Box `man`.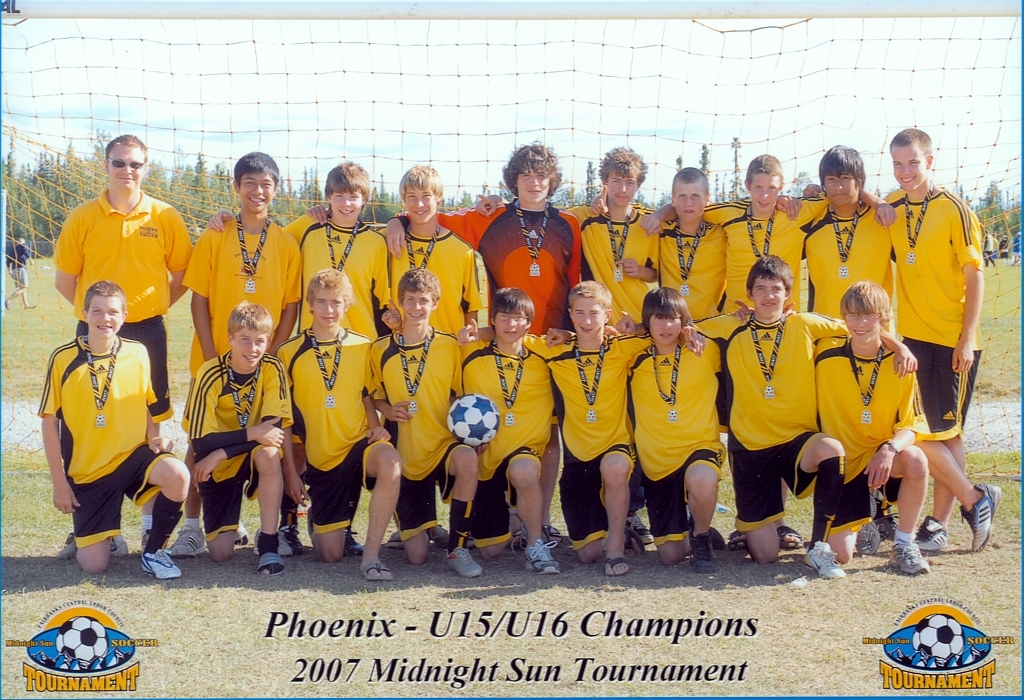
x1=795 y1=127 x2=1004 y2=553.
